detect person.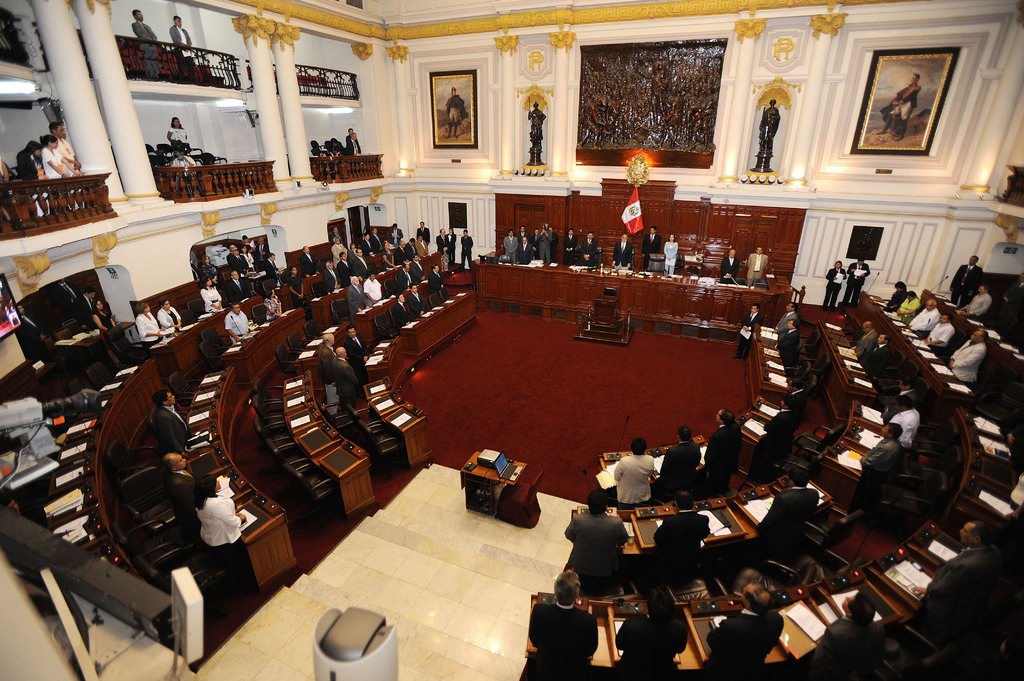
Detected at locate(529, 568, 598, 680).
